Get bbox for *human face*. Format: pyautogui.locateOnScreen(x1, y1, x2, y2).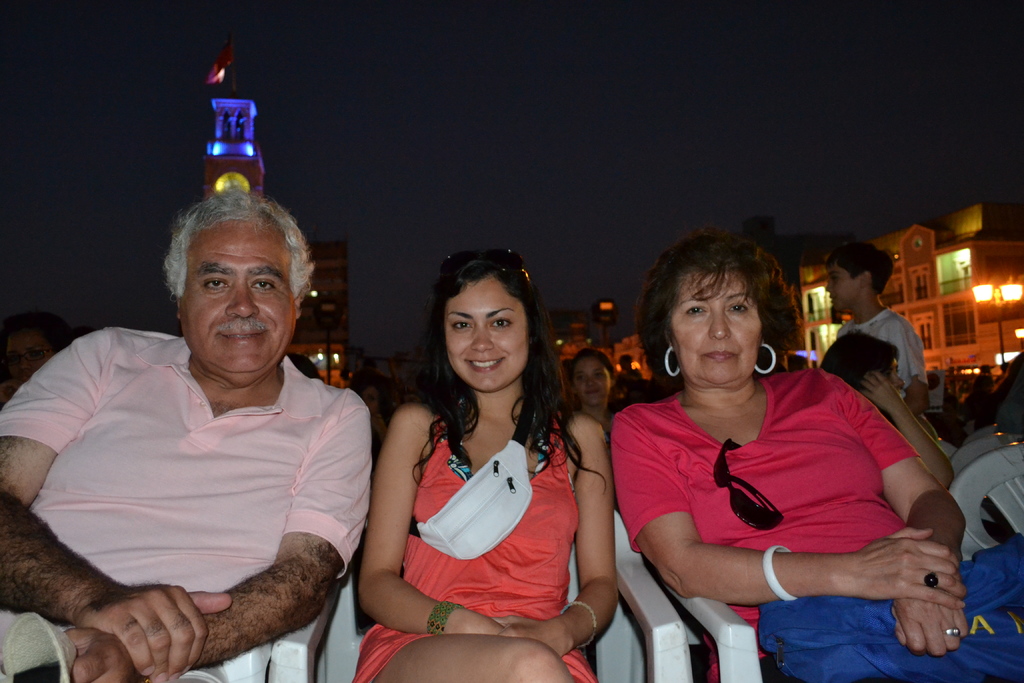
pyautogui.locateOnScreen(674, 273, 764, 386).
